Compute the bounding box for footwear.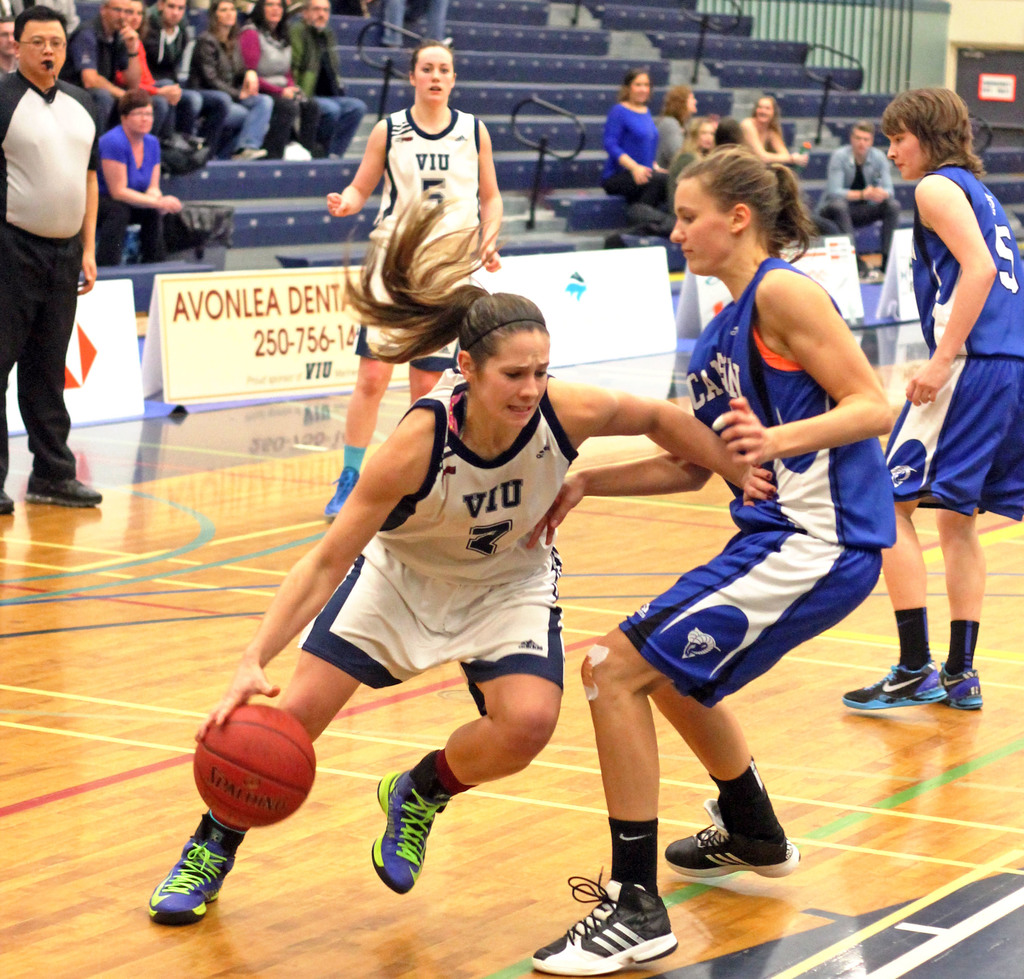
select_region(532, 876, 678, 976).
